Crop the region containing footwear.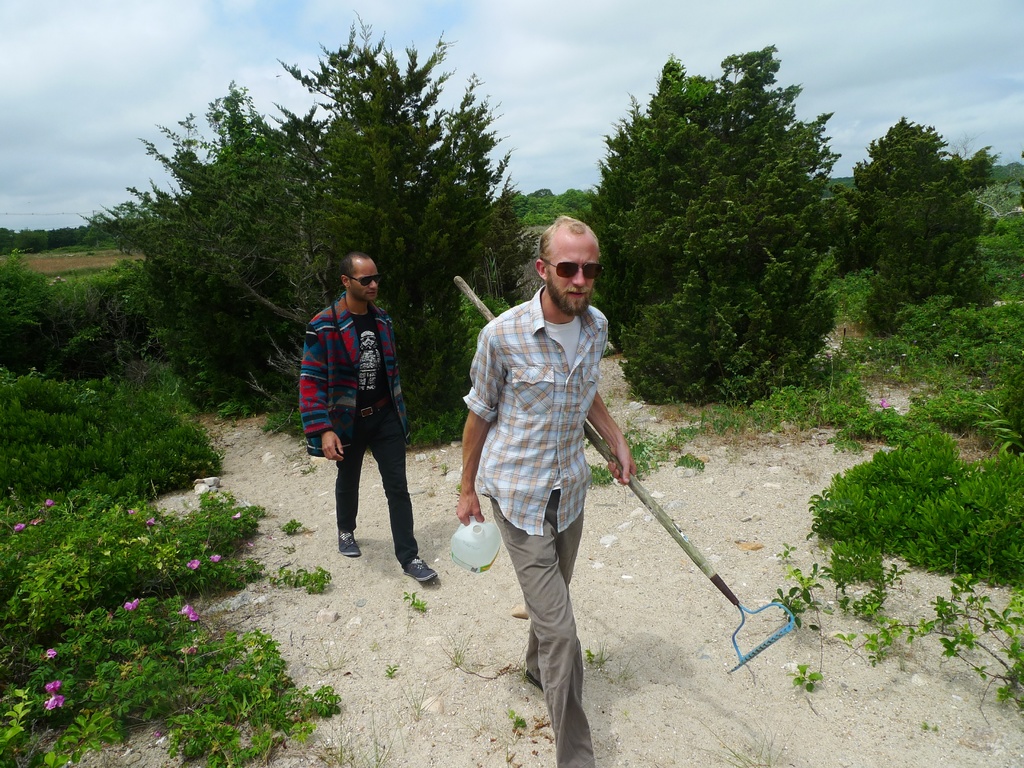
Crop region: (402,561,439,584).
